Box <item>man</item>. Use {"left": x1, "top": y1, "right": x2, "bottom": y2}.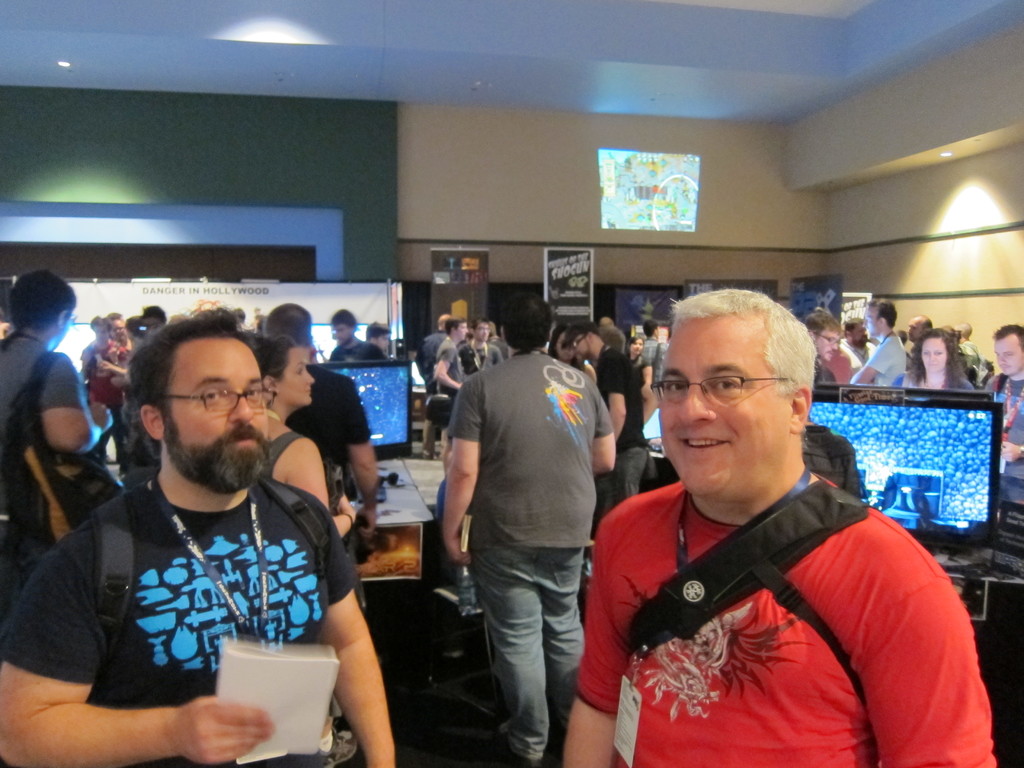
{"left": 599, "top": 317, "right": 615, "bottom": 327}.
